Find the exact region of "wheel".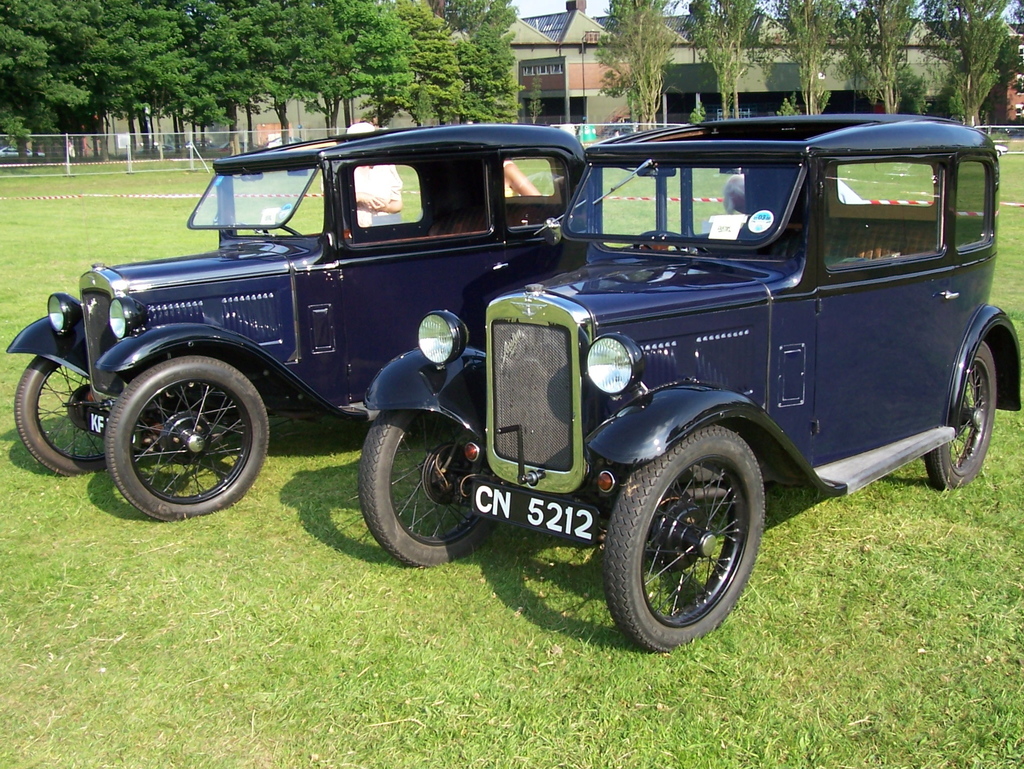
Exact region: (354, 409, 510, 583).
